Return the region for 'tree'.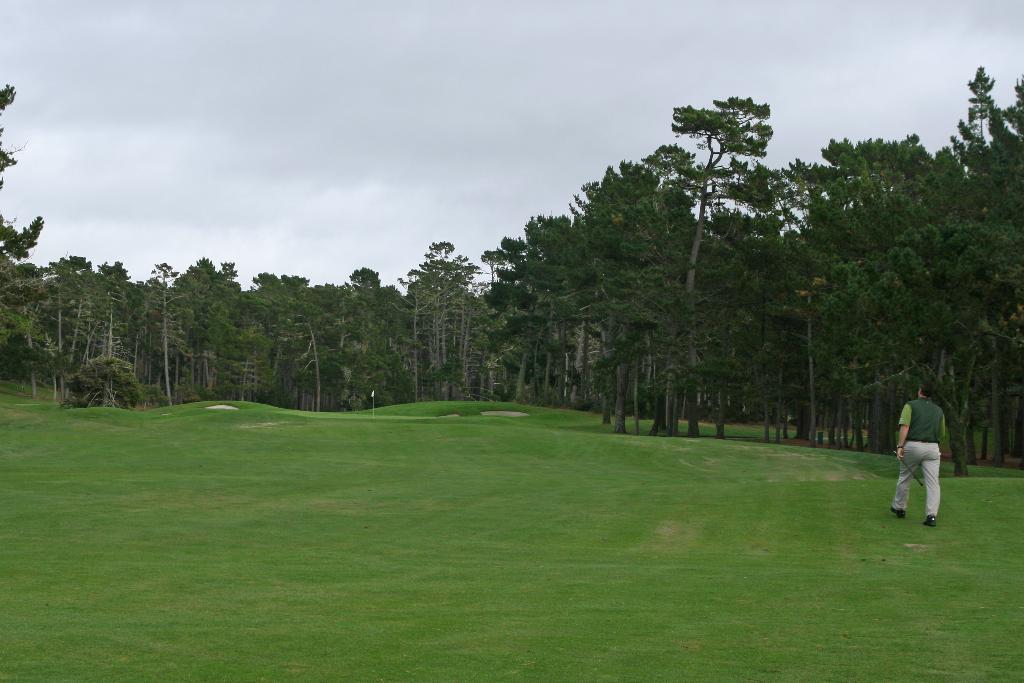
(left=570, top=160, right=675, bottom=414).
